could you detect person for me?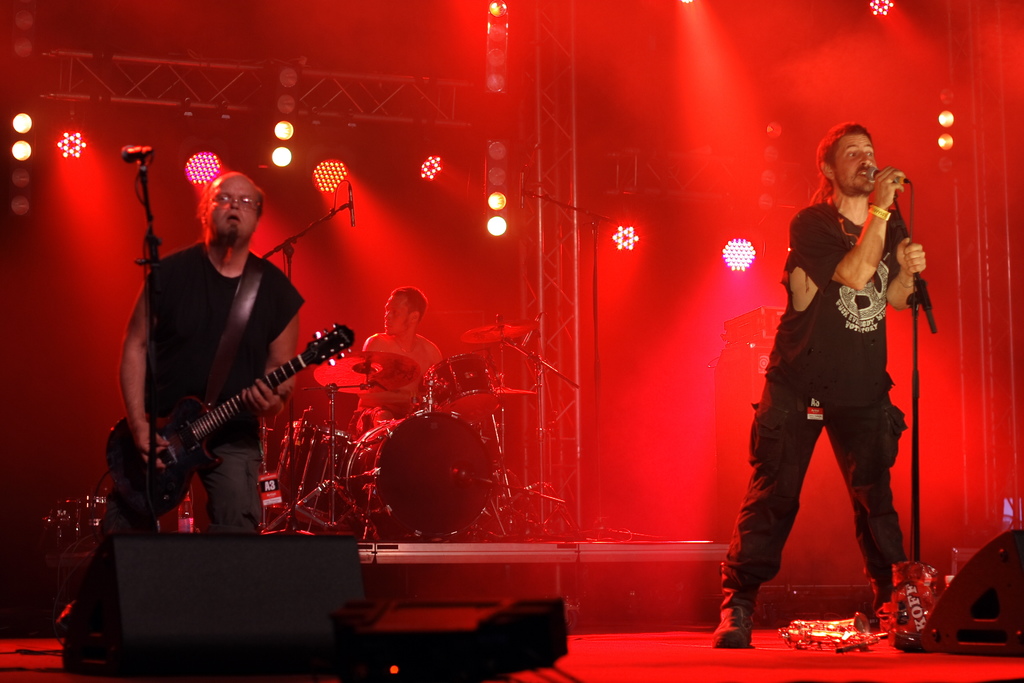
Detection result: [709,120,923,639].
